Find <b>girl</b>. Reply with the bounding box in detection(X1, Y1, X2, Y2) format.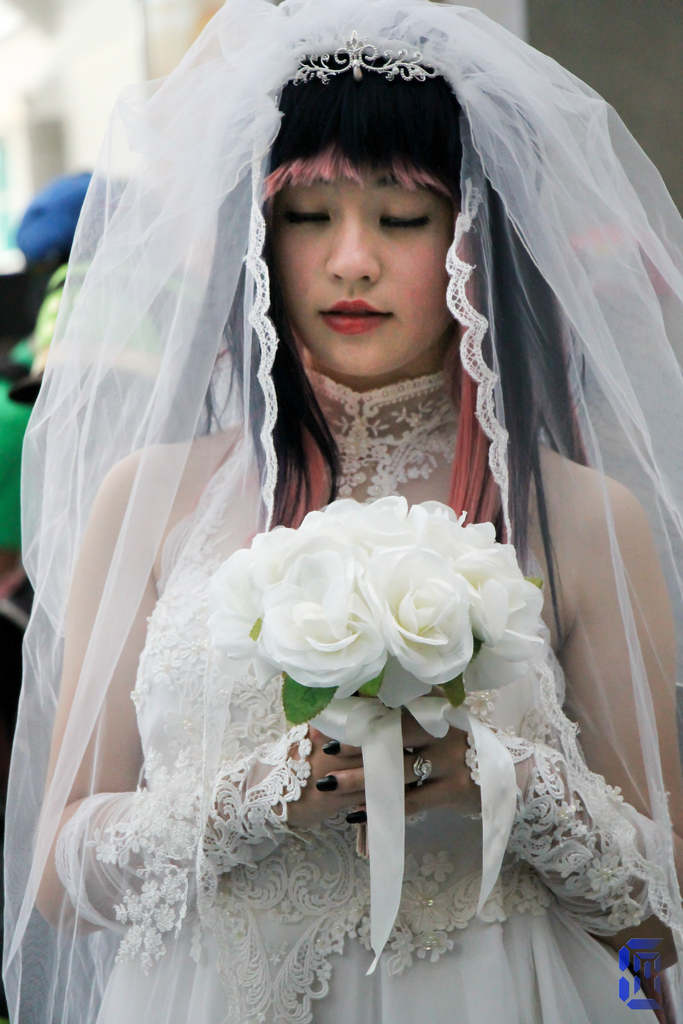
detection(0, 0, 682, 1023).
